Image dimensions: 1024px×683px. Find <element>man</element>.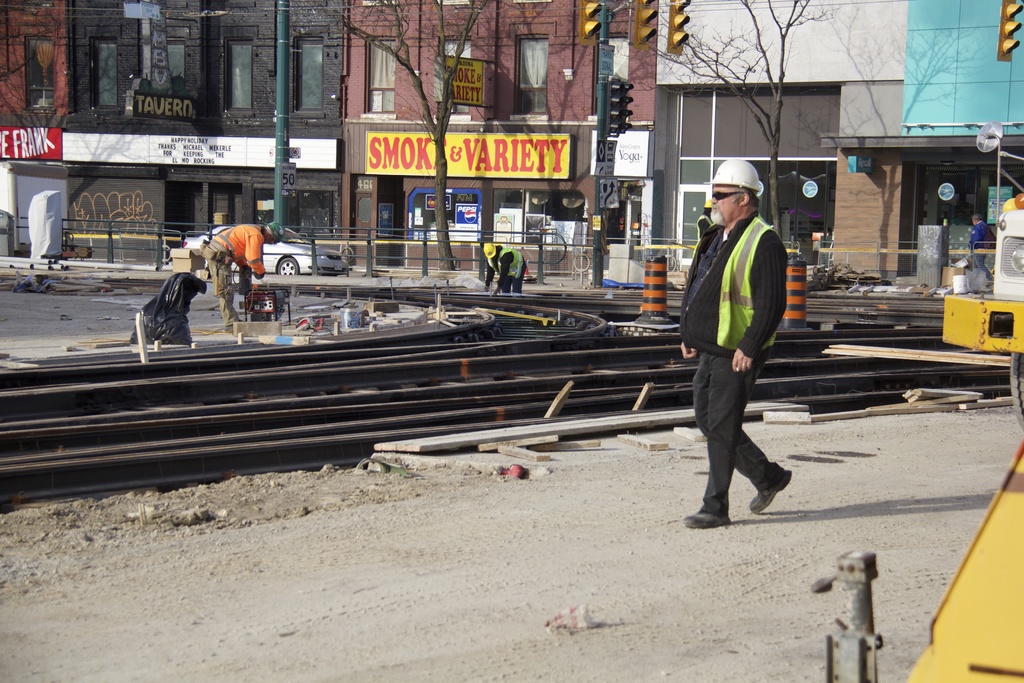
964,206,995,283.
